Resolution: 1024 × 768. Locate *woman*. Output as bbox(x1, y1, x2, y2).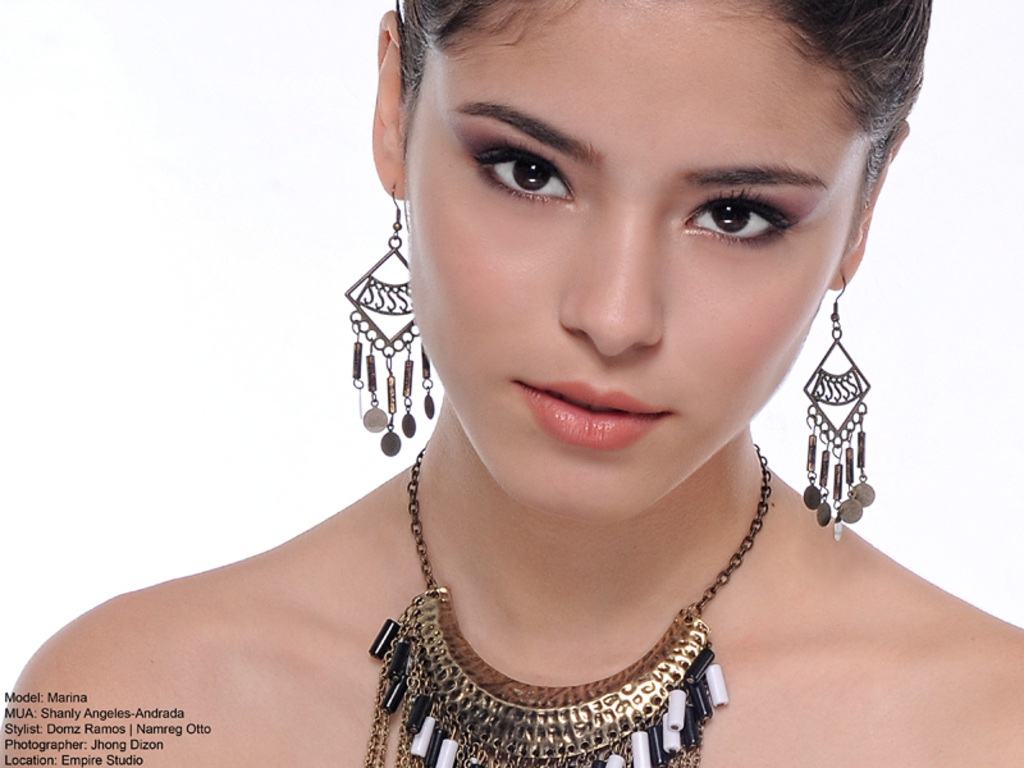
bbox(132, 0, 1021, 767).
